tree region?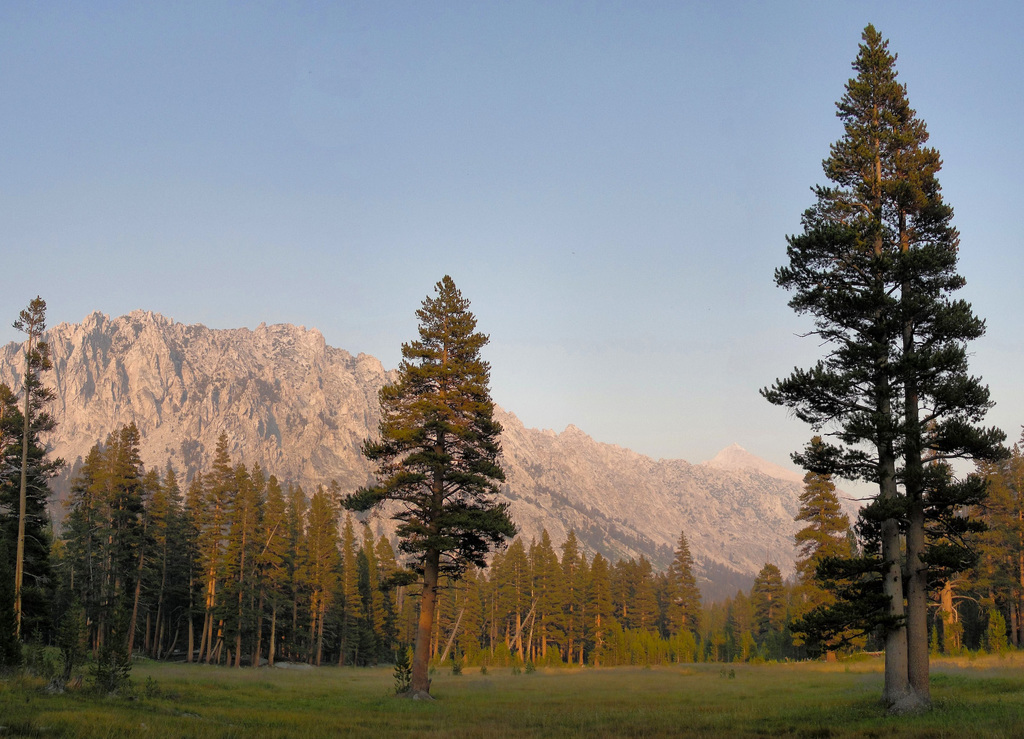
region(769, 436, 886, 656)
